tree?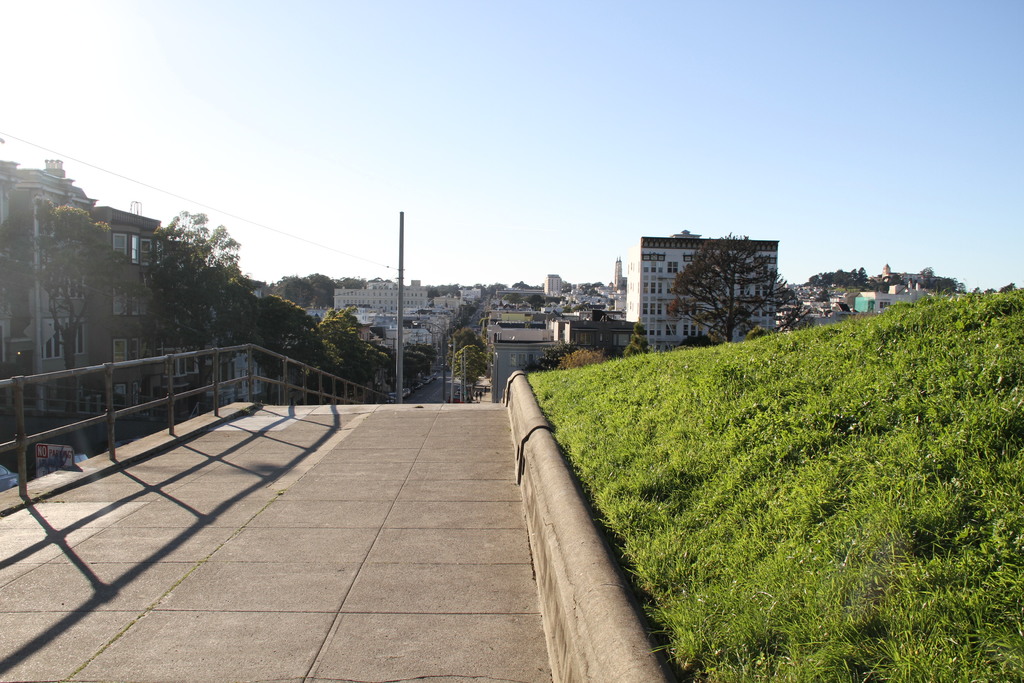
bbox(536, 348, 561, 371)
